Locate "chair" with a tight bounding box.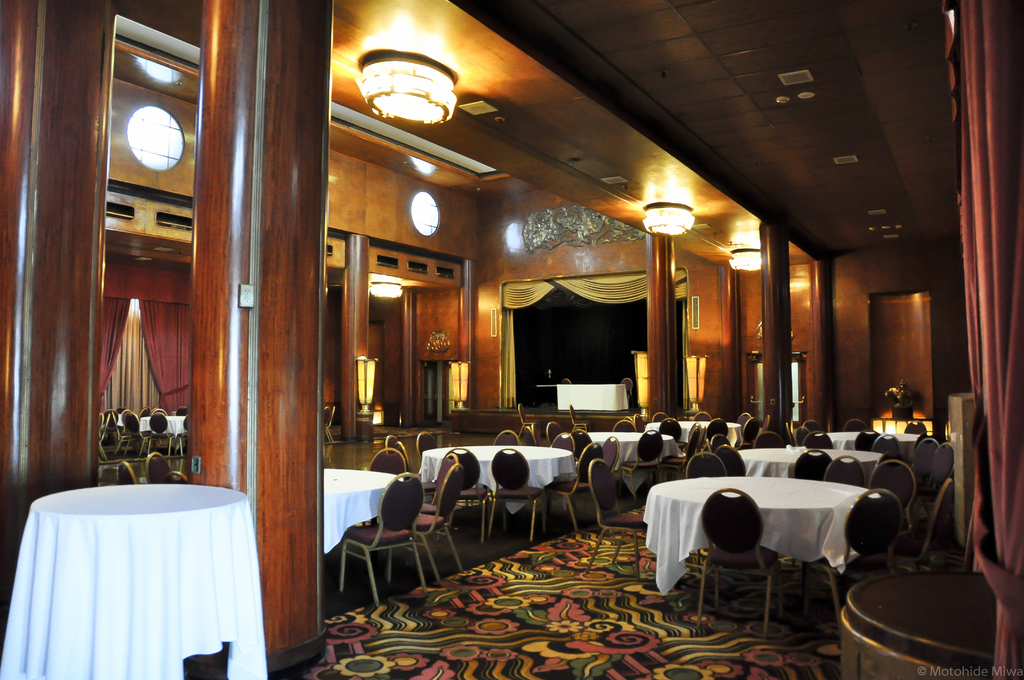
781:423:787:442.
